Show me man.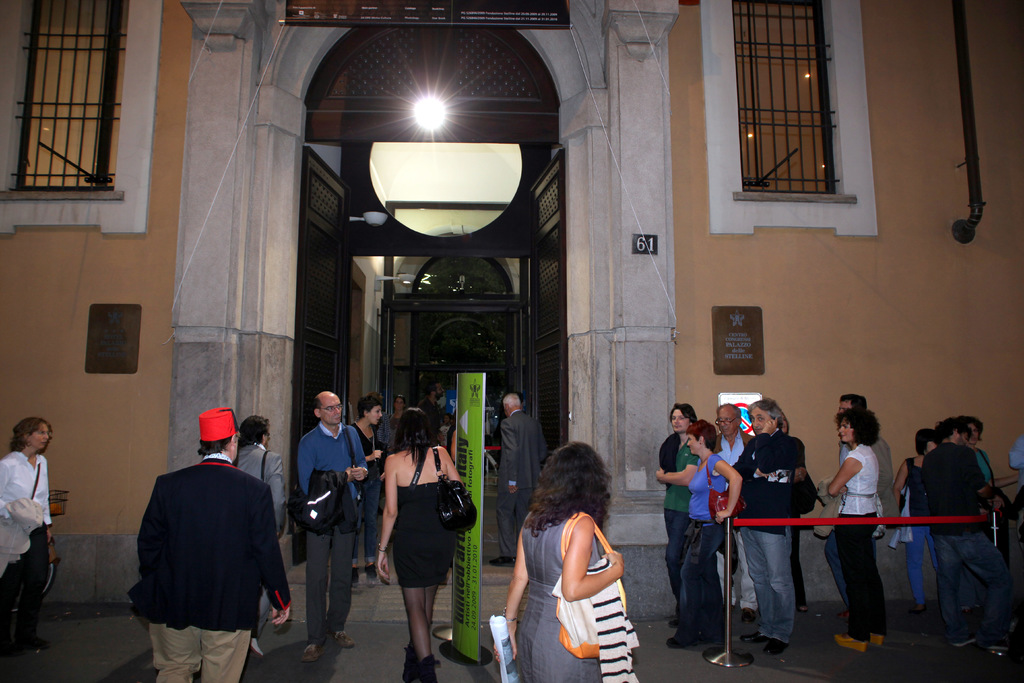
man is here: <region>298, 390, 370, 662</region>.
